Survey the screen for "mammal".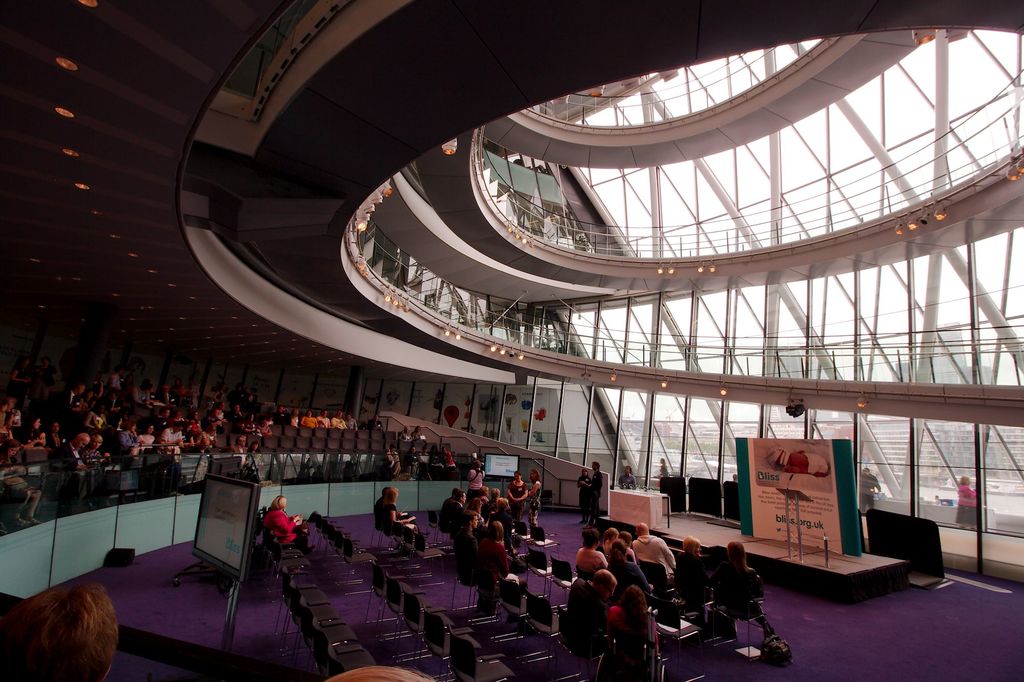
Survey found: l=467, t=458, r=484, b=497.
